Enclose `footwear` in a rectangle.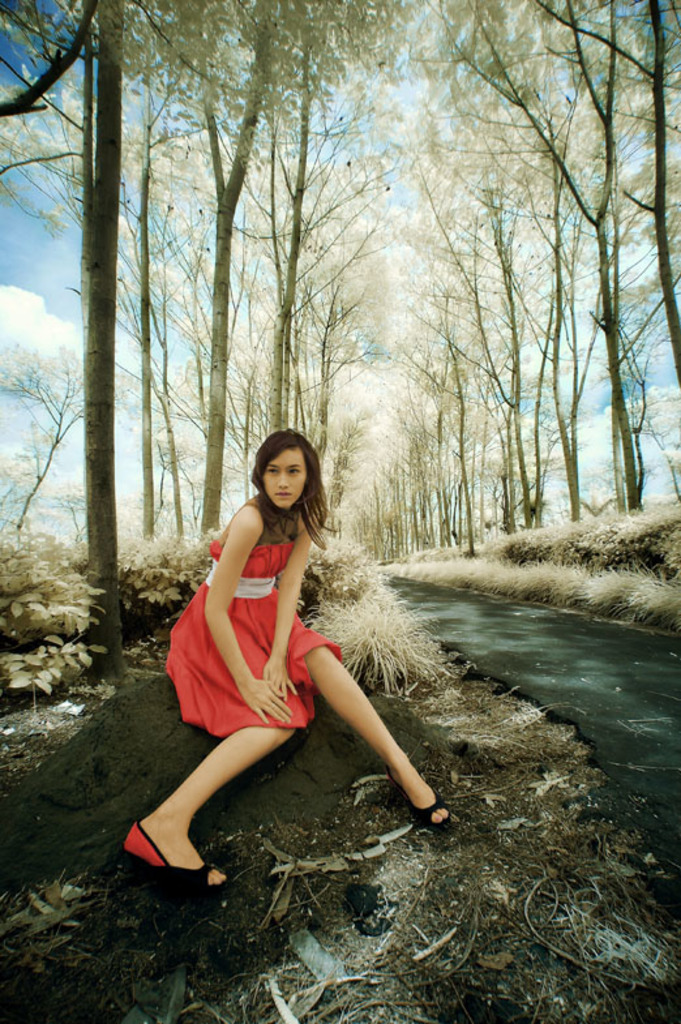
Rect(119, 822, 228, 901).
